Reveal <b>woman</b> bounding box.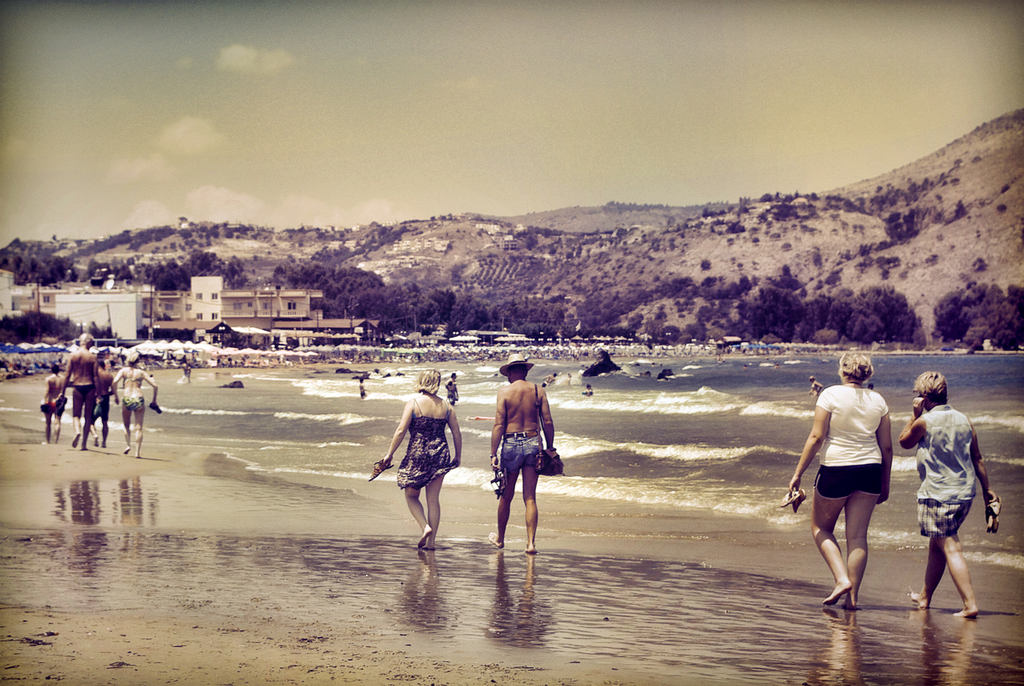
Revealed: 376/369/462/545.
